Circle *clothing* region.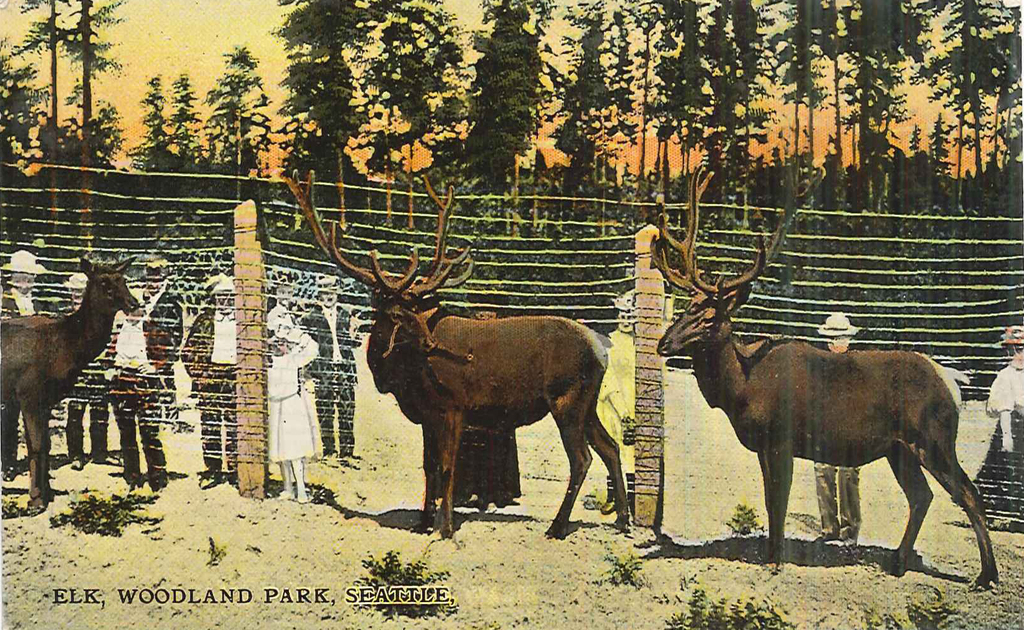
Region: box=[819, 460, 861, 542].
